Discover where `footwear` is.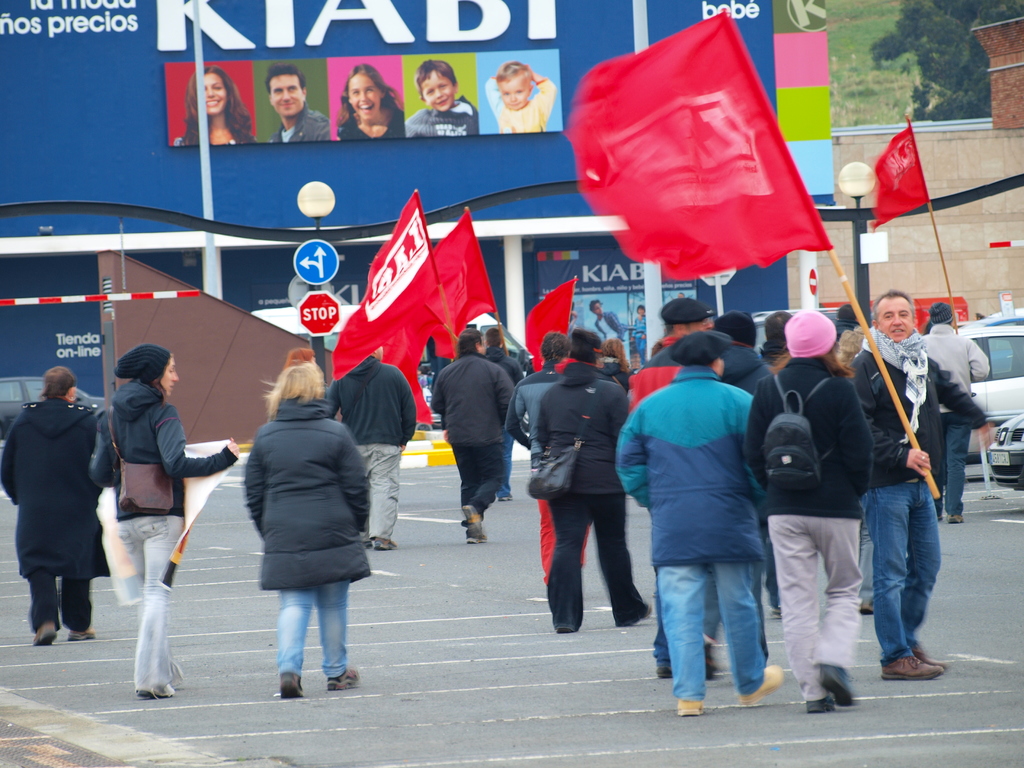
Discovered at crop(816, 664, 857, 713).
